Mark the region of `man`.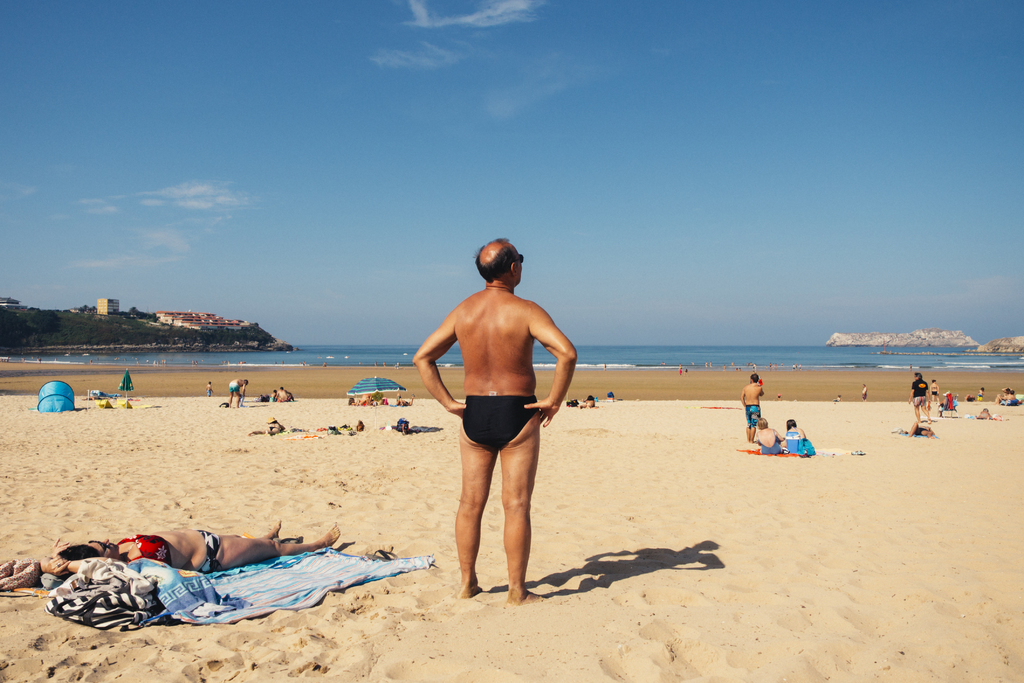
Region: [left=907, top=370, right=940, bottom=425].
